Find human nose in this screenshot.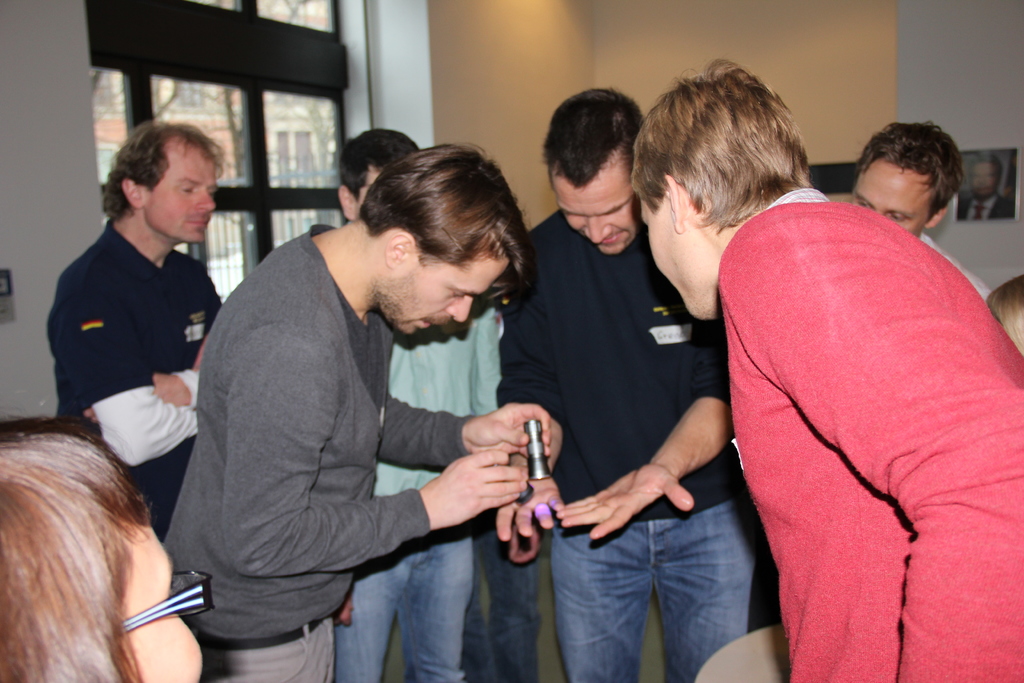
The bounding box for human nose is left=193, top=189, right=218, bottom=213.
